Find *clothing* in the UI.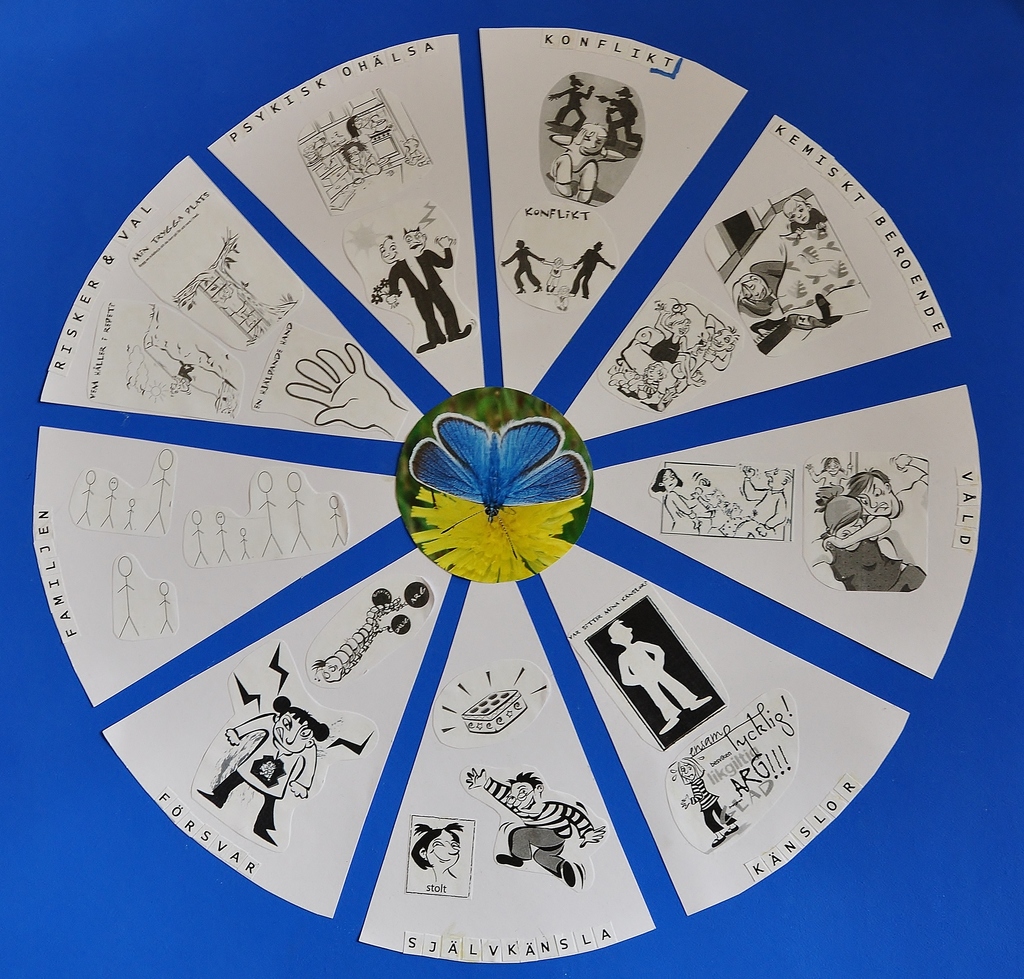
UI element at 651 334 686 359.
